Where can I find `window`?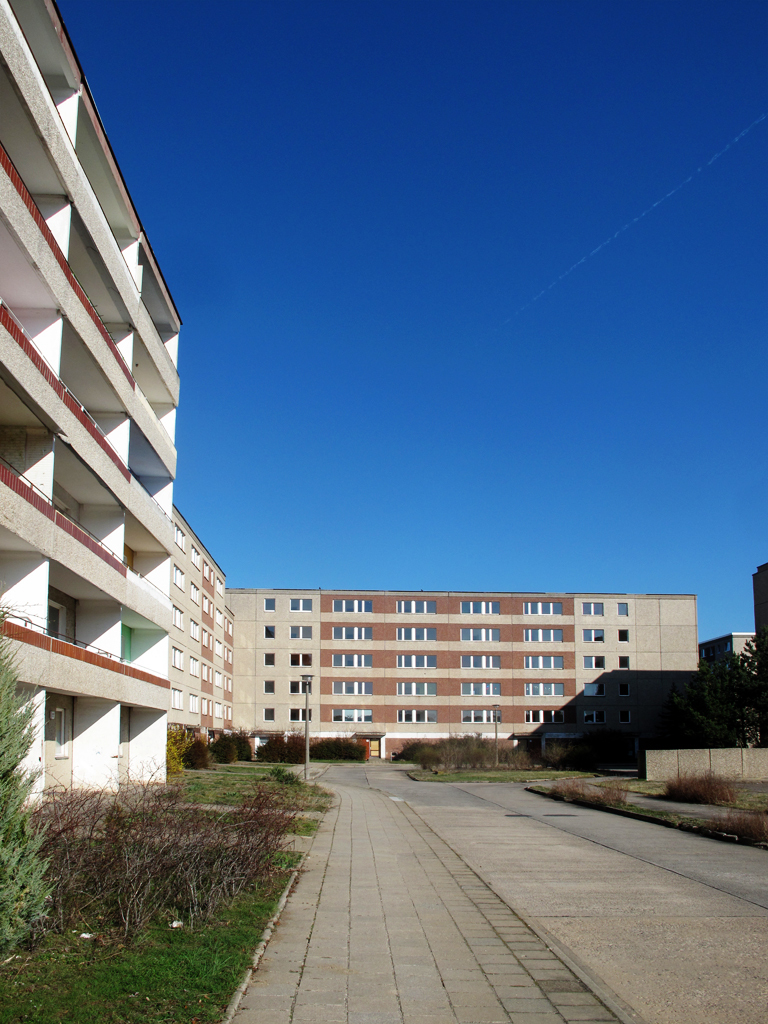
You can find it at (left=396, top=627, right=438, bottom=640).
